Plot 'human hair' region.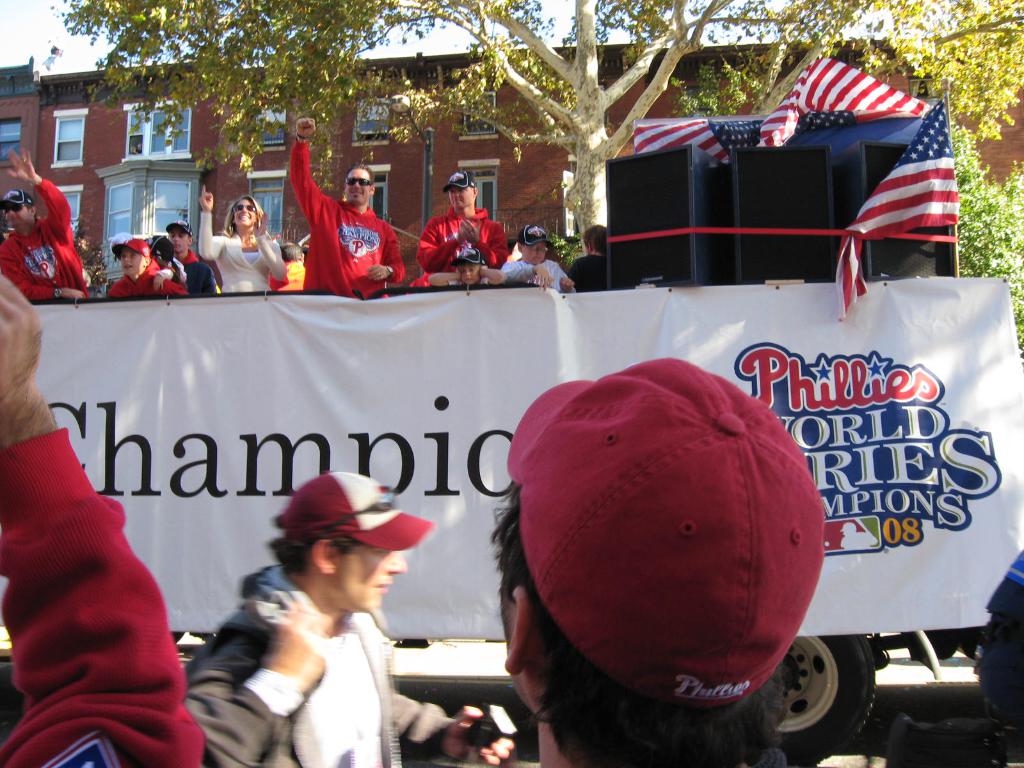
Plotted at (346,163,372,181).
